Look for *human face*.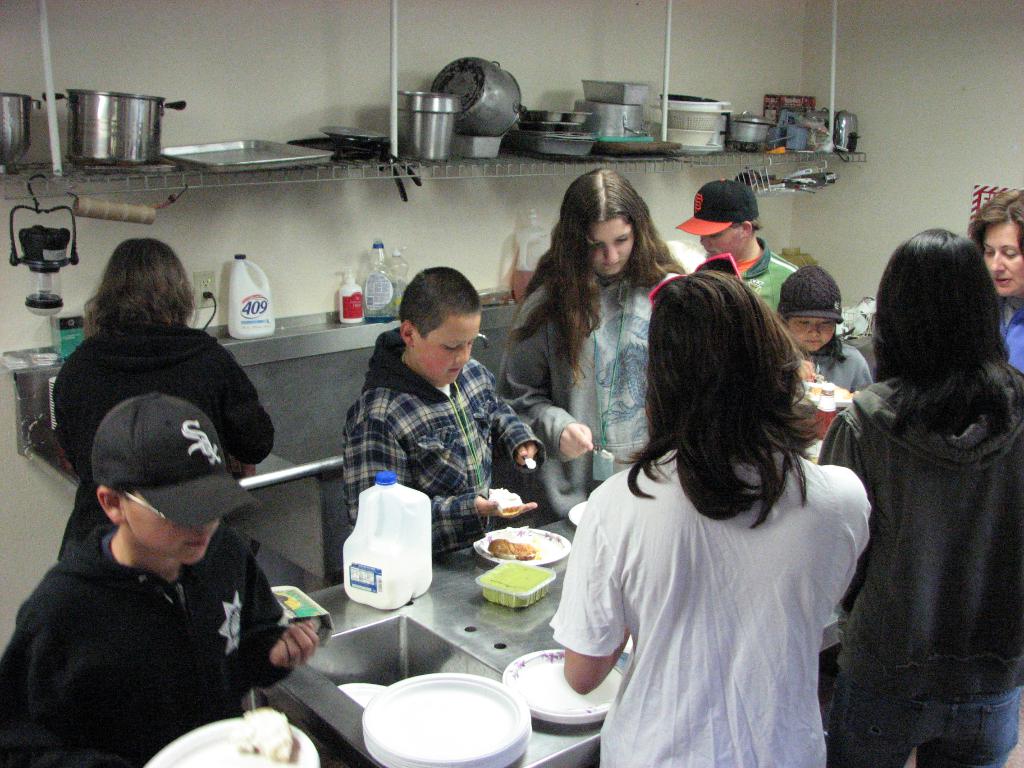
Found: {"x1": 123, "y1": 492, "x2": 218, "y2": 561}.
